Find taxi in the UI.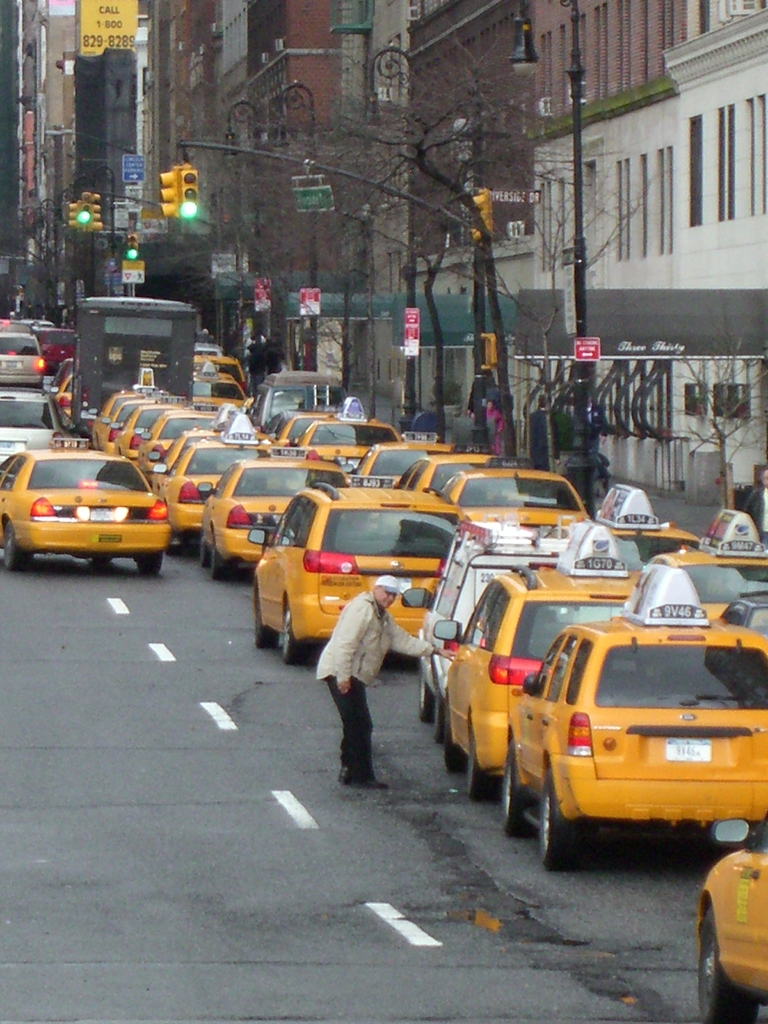
UI element at box=[291, 398, 399, 473].
